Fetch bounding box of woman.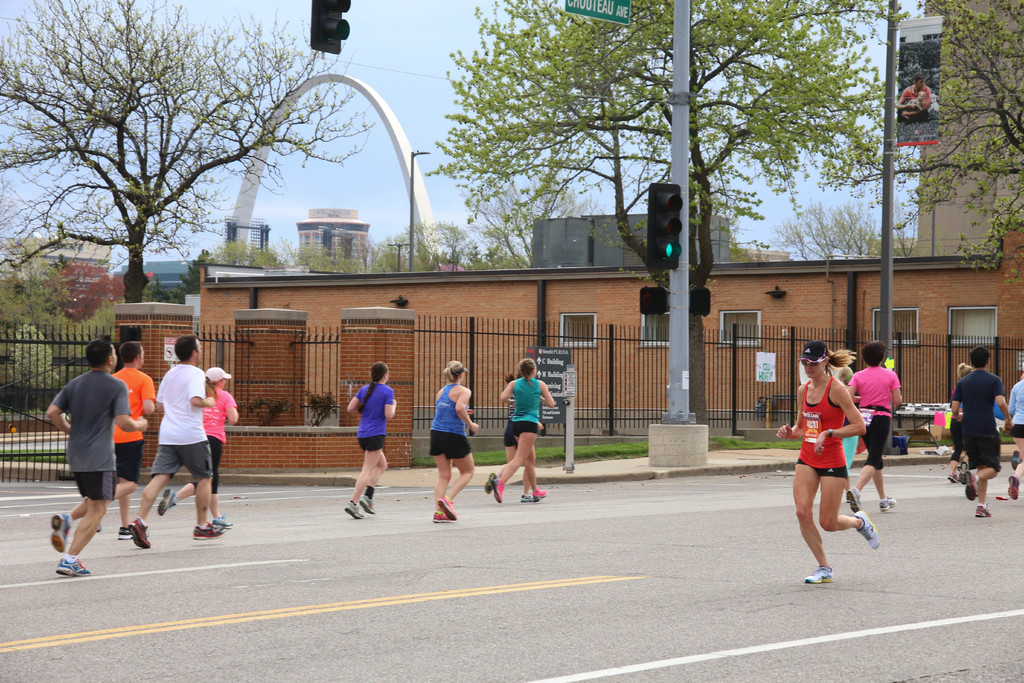
Bbox: detection(159, 365, 240, 525).
